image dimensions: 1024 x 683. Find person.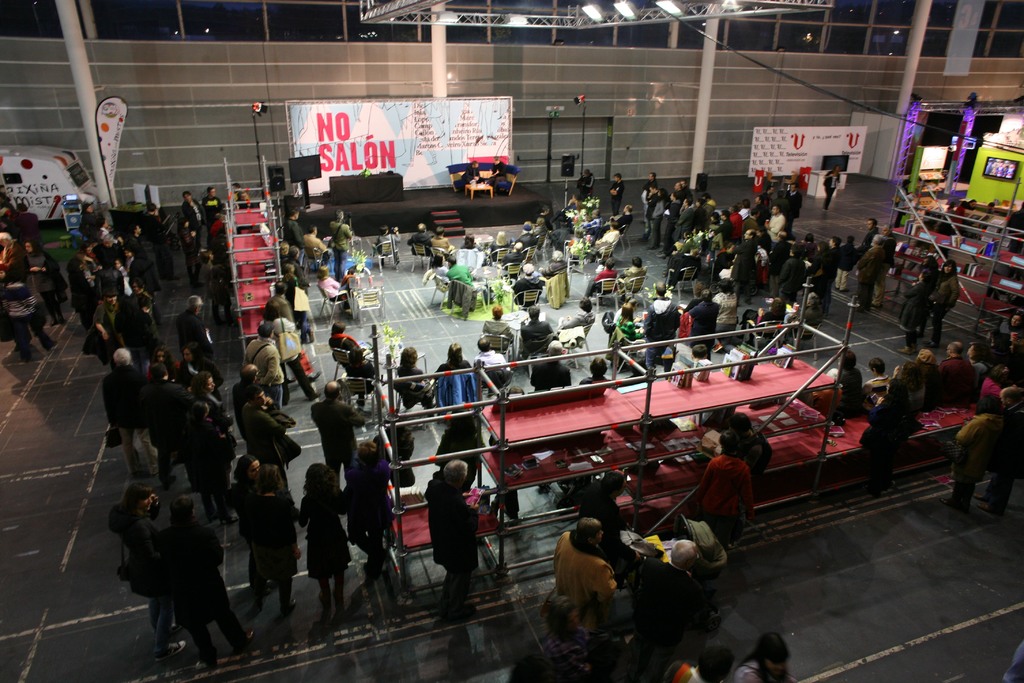
box=[660, 649, 737, 682].
